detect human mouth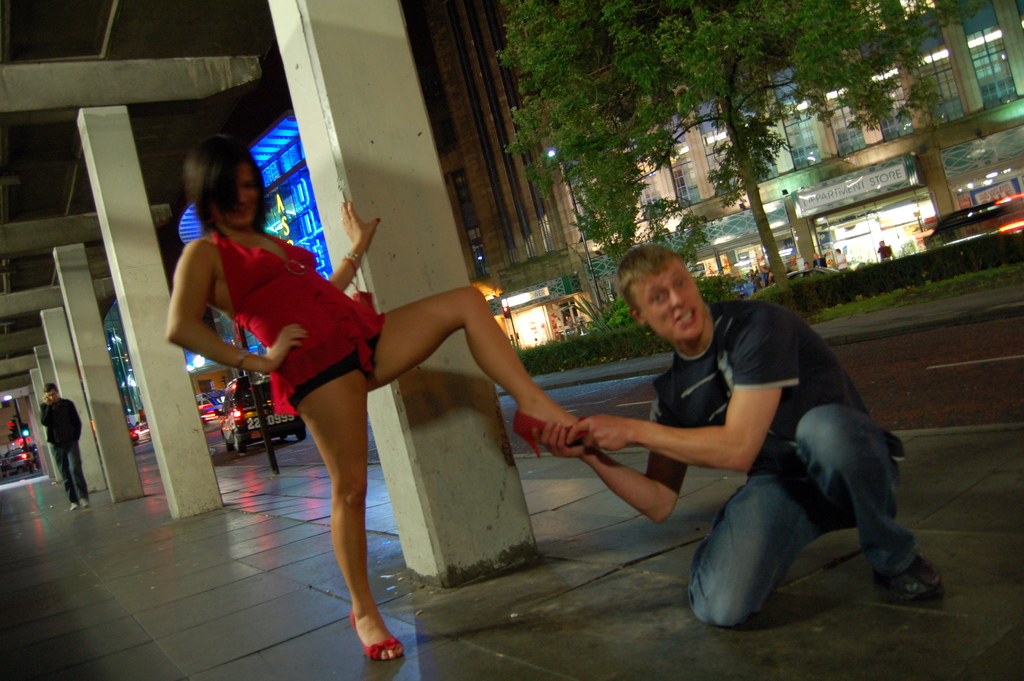
bbox(239, 208, 253, 220)
